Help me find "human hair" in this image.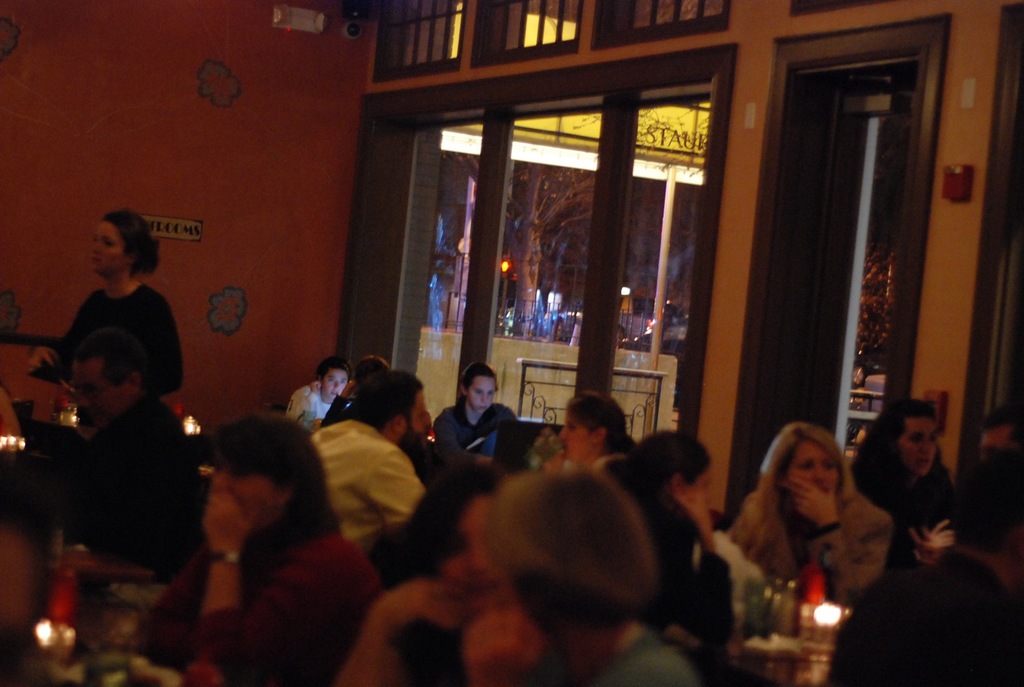
Found it: 315/355/346/383.
